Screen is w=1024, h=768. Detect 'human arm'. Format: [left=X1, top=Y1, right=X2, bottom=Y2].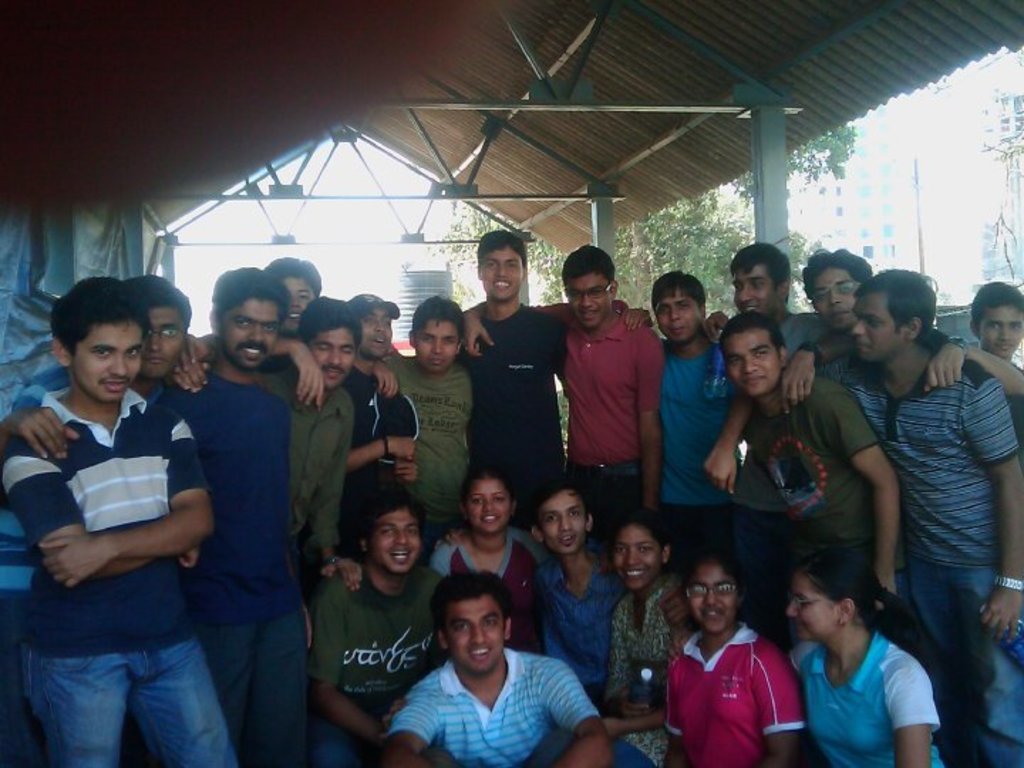
[left=626, top=300, right=668, bottom=344].
